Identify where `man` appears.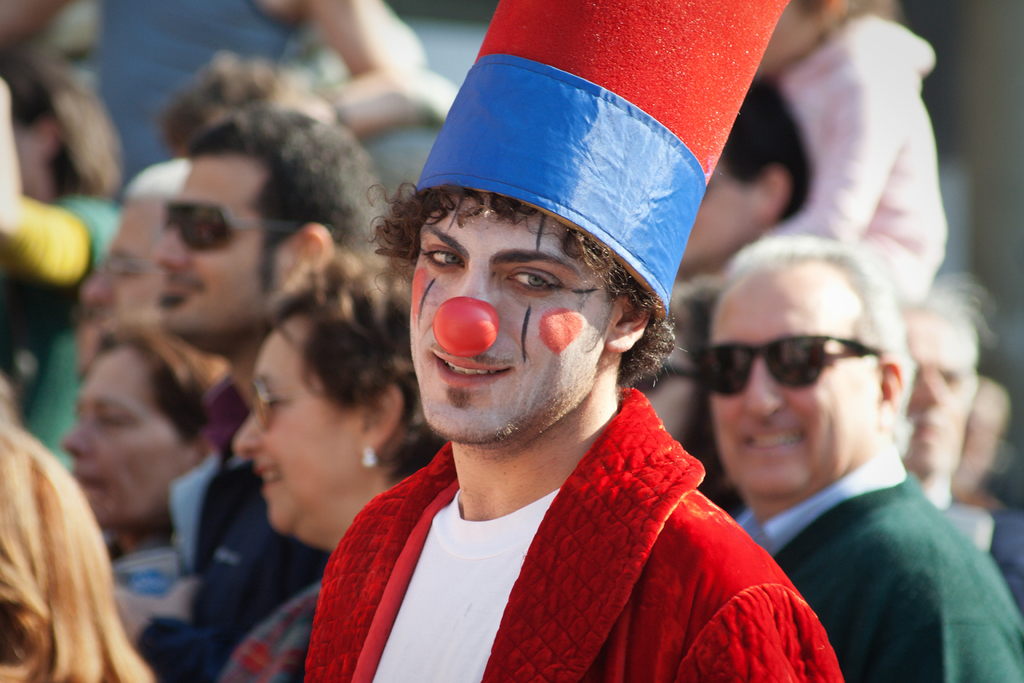
Appears at locate(687, 233, 1023, 682).
